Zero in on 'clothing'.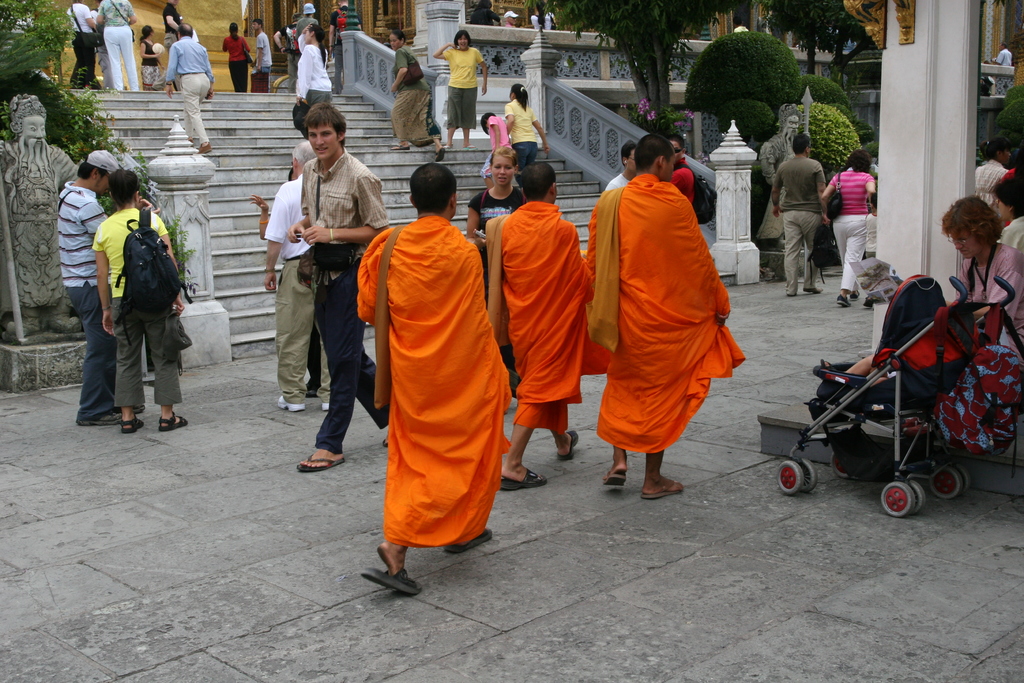
Zeroed in: bbox(1001, 212, 1023, 258).
